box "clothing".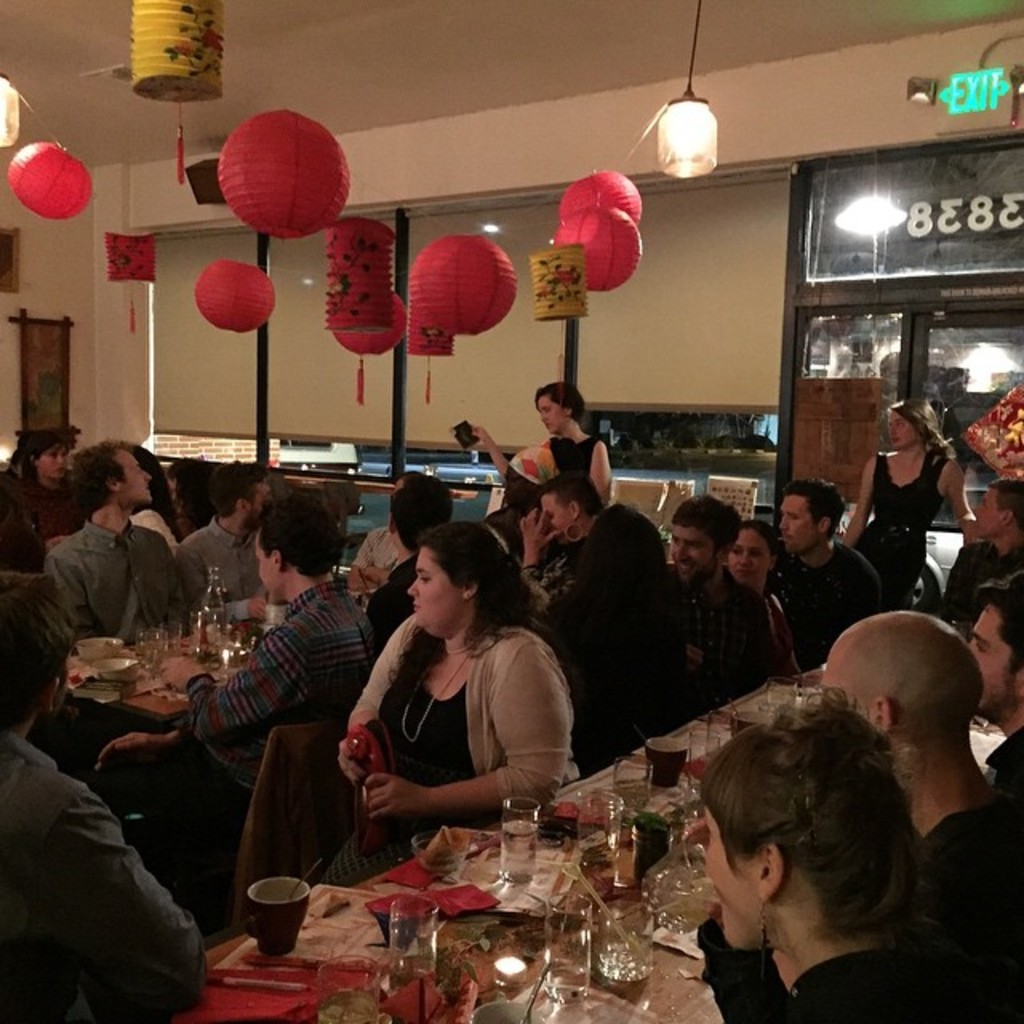
rect(347, 592, 589, 848).
